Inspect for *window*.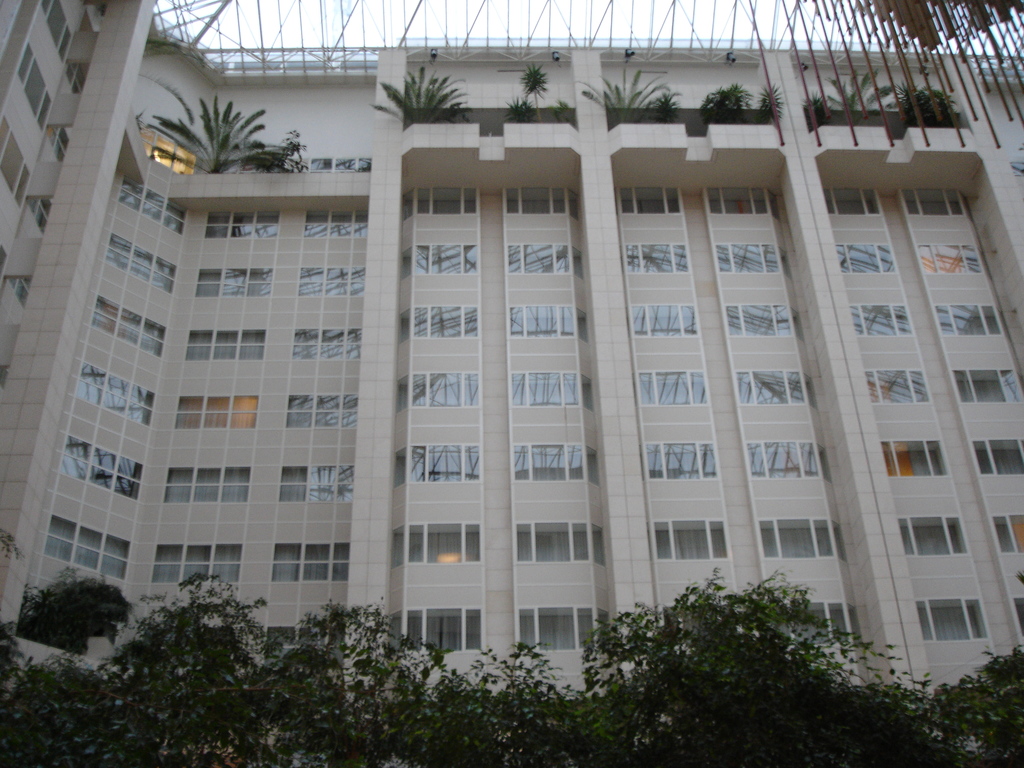
Inspection: x1=162 y1=466 x2=253 y2=503.
